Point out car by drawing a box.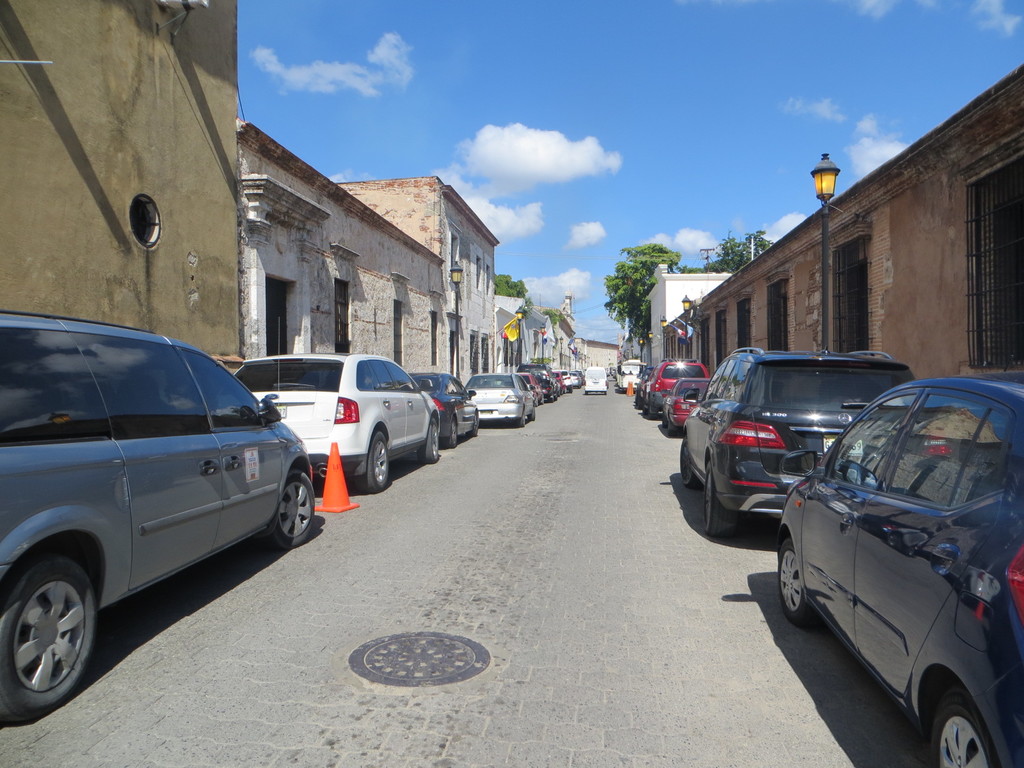
[231, 351, 444, 497].
